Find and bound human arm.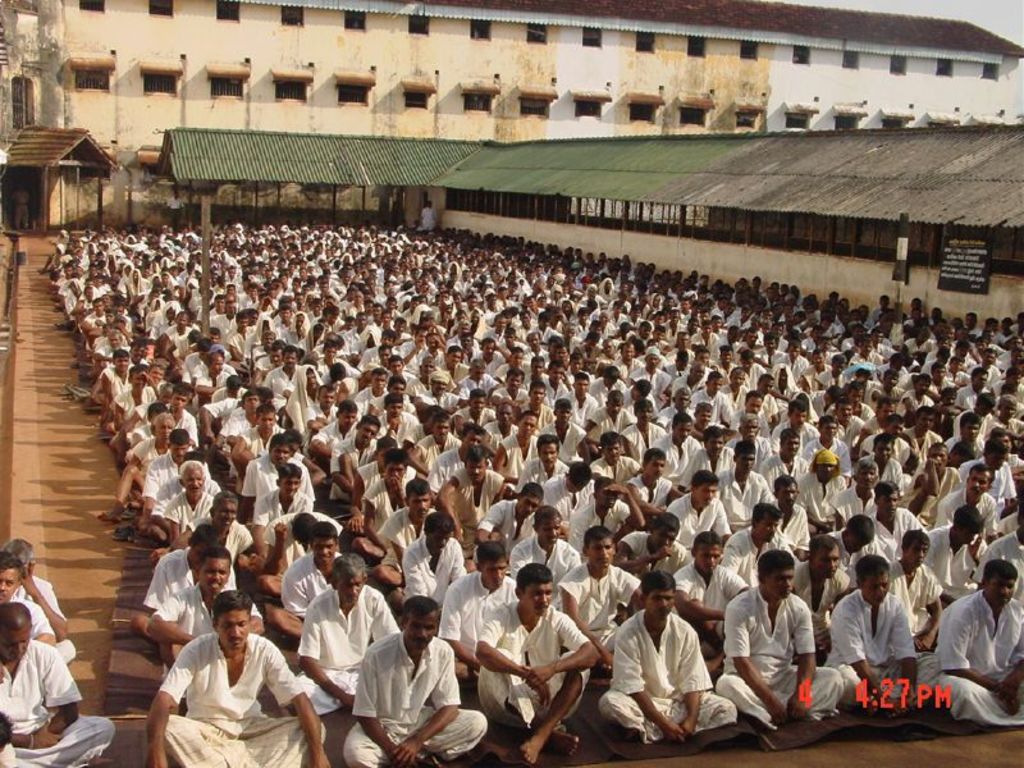
Bound: [242,593,264,639].
